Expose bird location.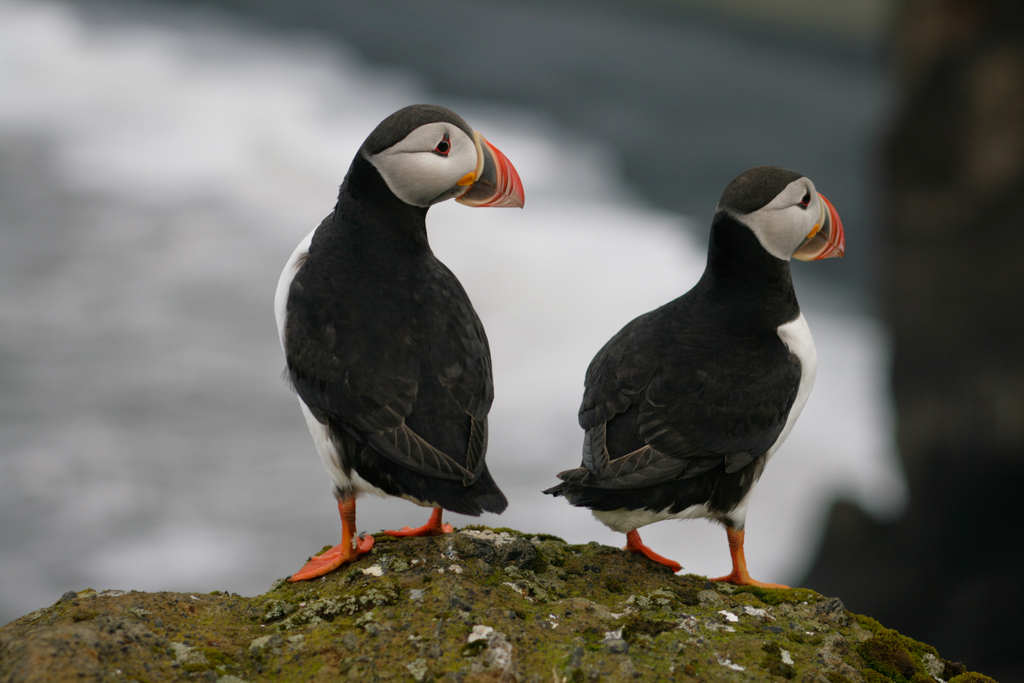
Exposed at box=[545, 167, 850, 591].
